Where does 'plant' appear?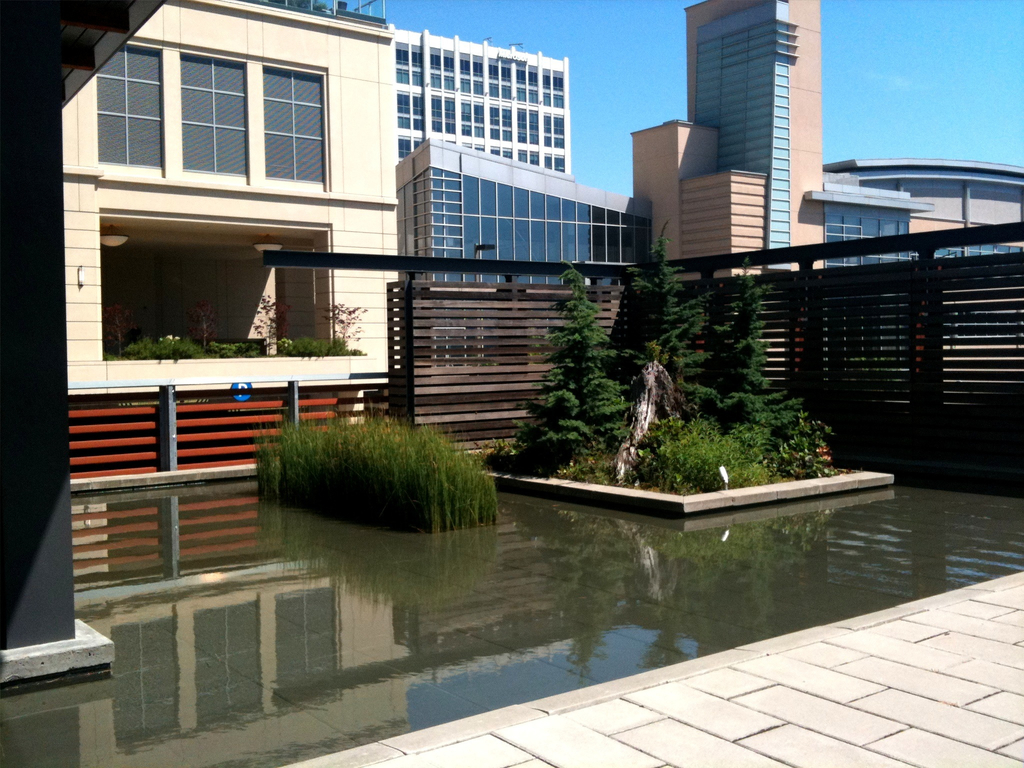
Appears at region(216, 340, 269, 362).
